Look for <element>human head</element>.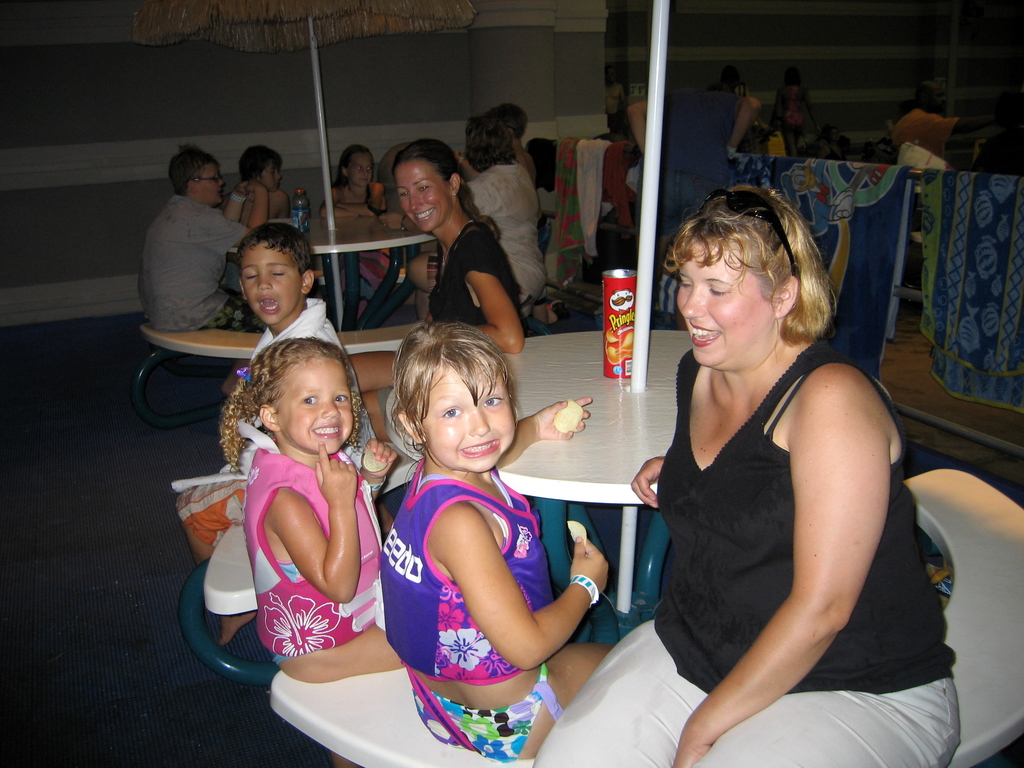
Found: rect(603, 65, 620, 83).
